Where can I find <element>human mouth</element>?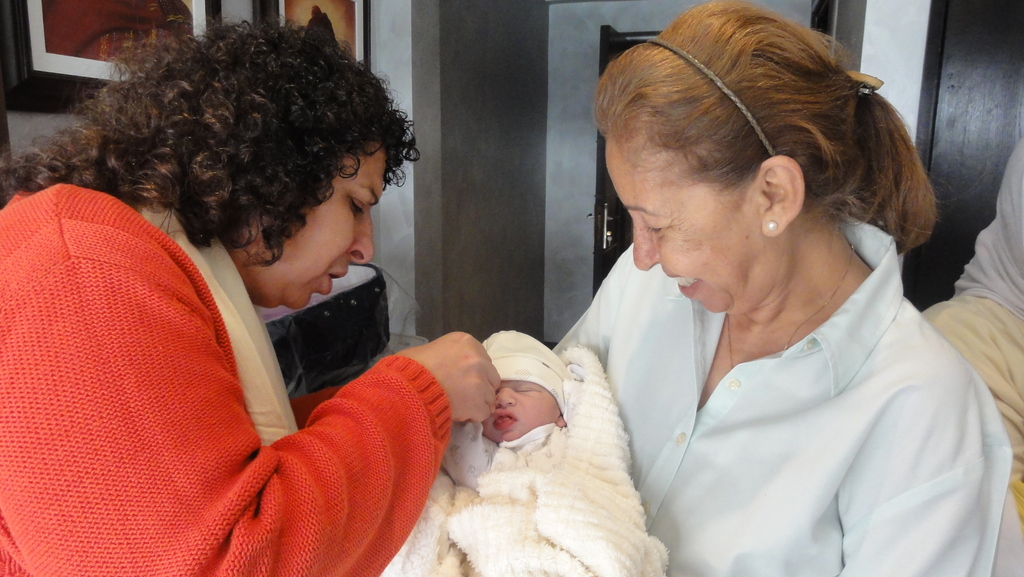
You can find it at (left=670, top=272, right=706, bottom=295).
